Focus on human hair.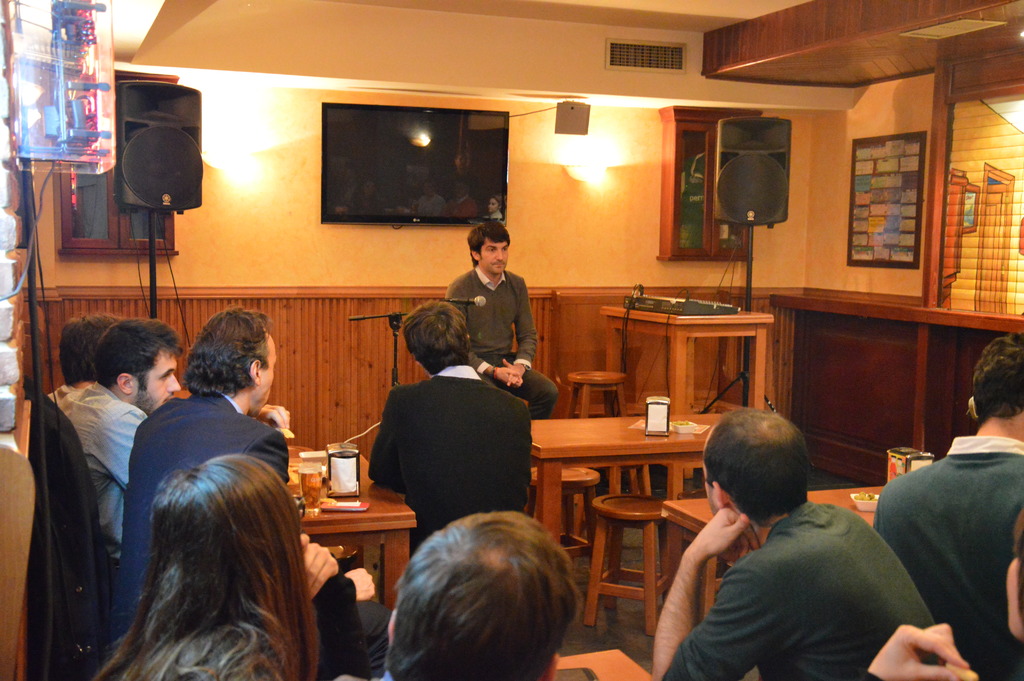
Focused at (94, 319, 184, 397).
